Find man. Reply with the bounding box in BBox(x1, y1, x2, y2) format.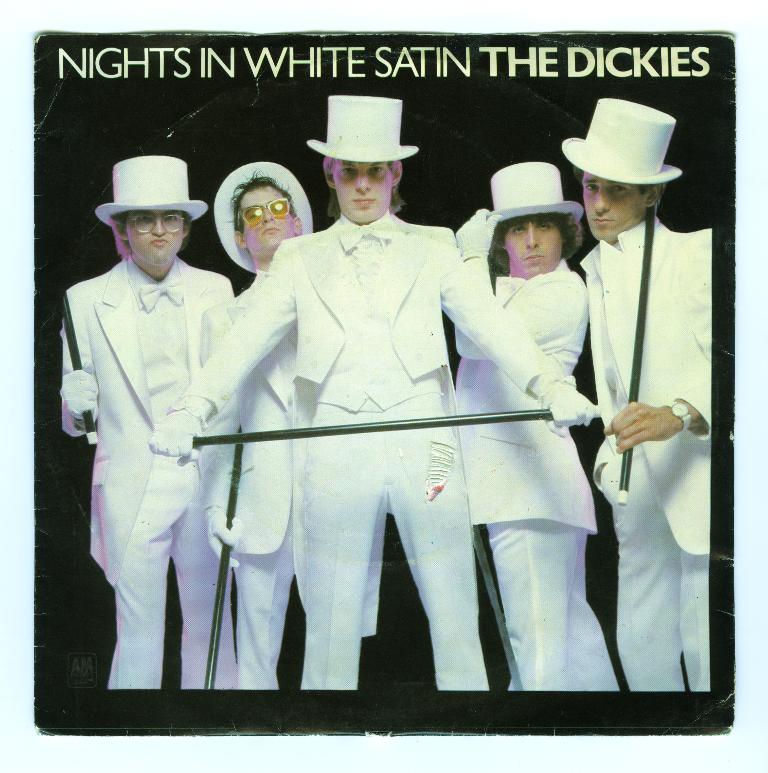
BBox(428, 157, 620, 688).
